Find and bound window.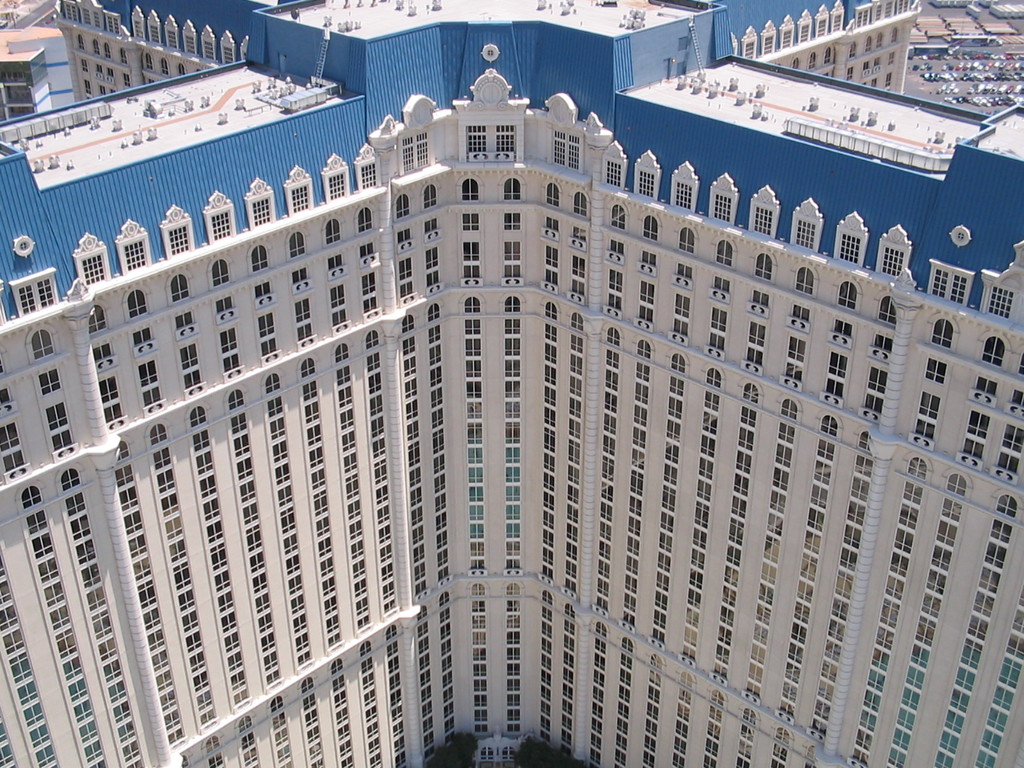
Bound: [268, 693, 285, 710].
